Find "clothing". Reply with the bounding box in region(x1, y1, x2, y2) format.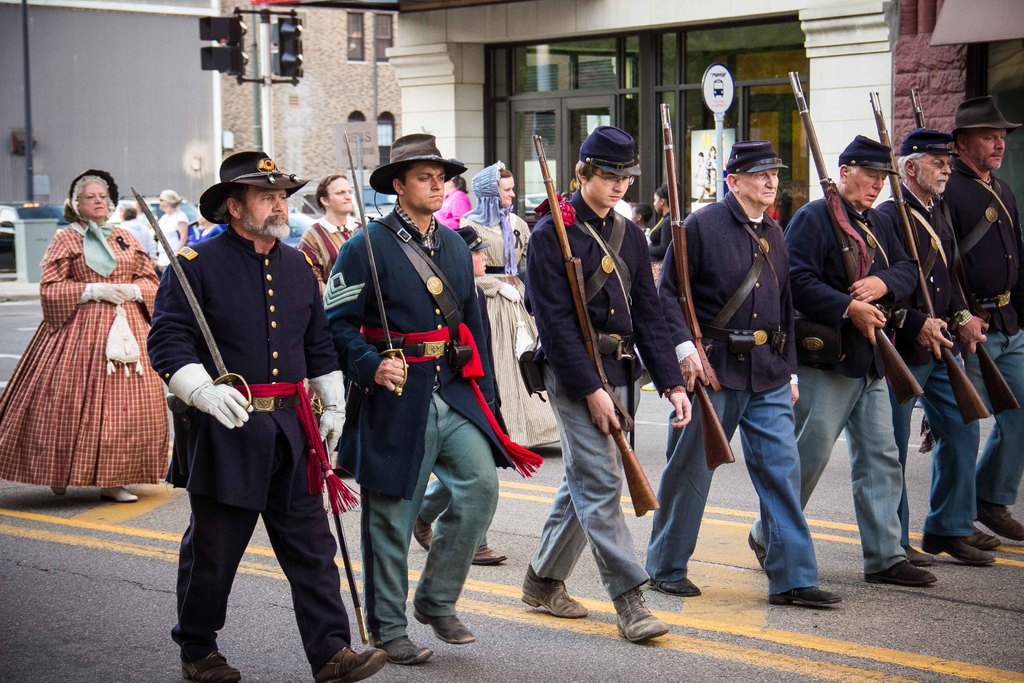
region(648, 207, 685, 286).
